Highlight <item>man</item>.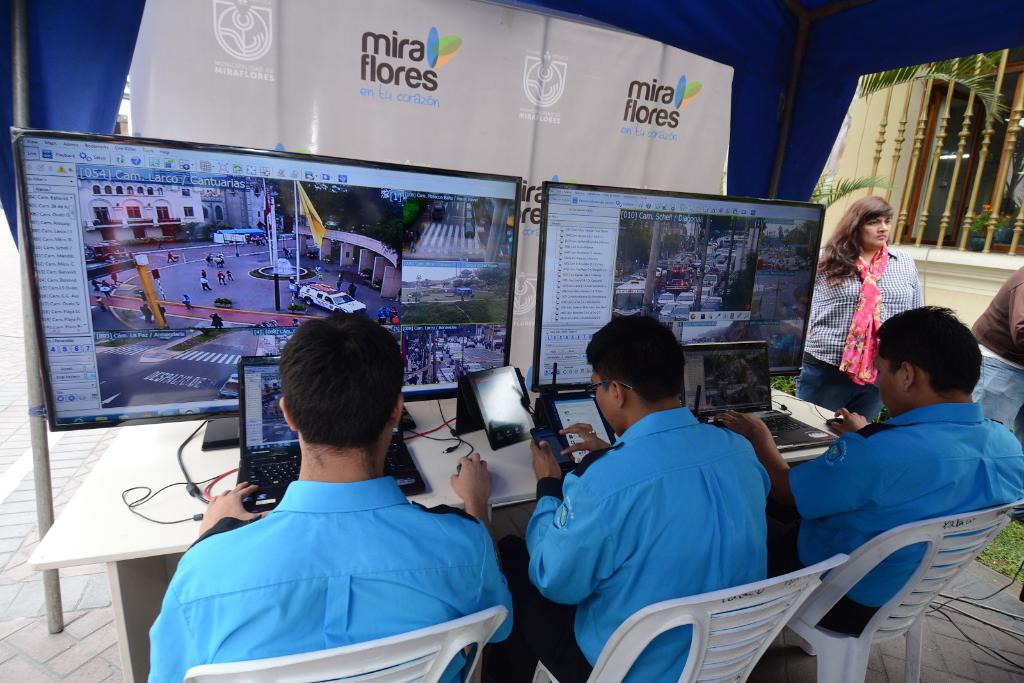
Highlighted region: region(712, 298, 1023, 641).
